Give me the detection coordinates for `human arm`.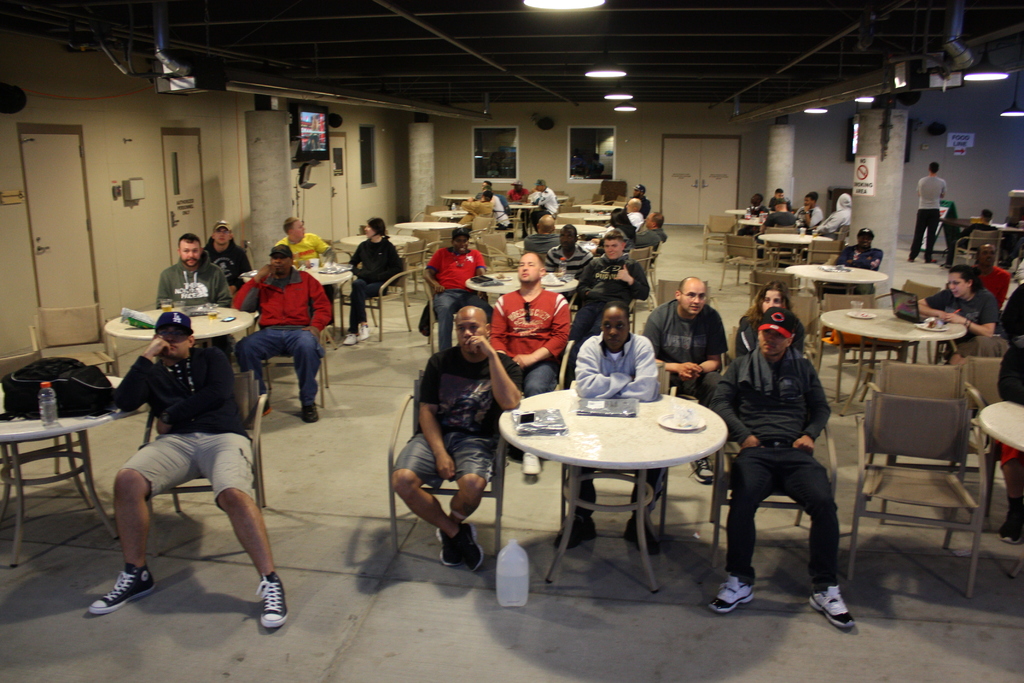
locate(512, 295, 579, 365).
